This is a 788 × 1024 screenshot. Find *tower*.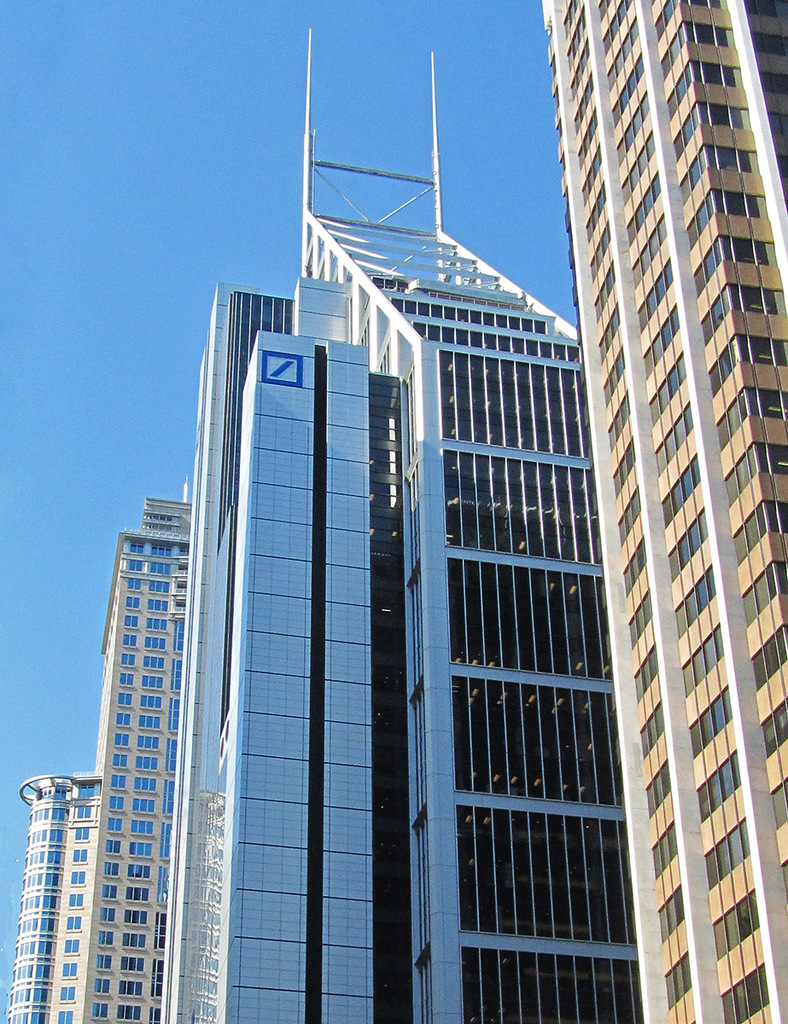
Bounding box: {"left": 148, "top": 13, "right": 644, "bottom": 1023}.
